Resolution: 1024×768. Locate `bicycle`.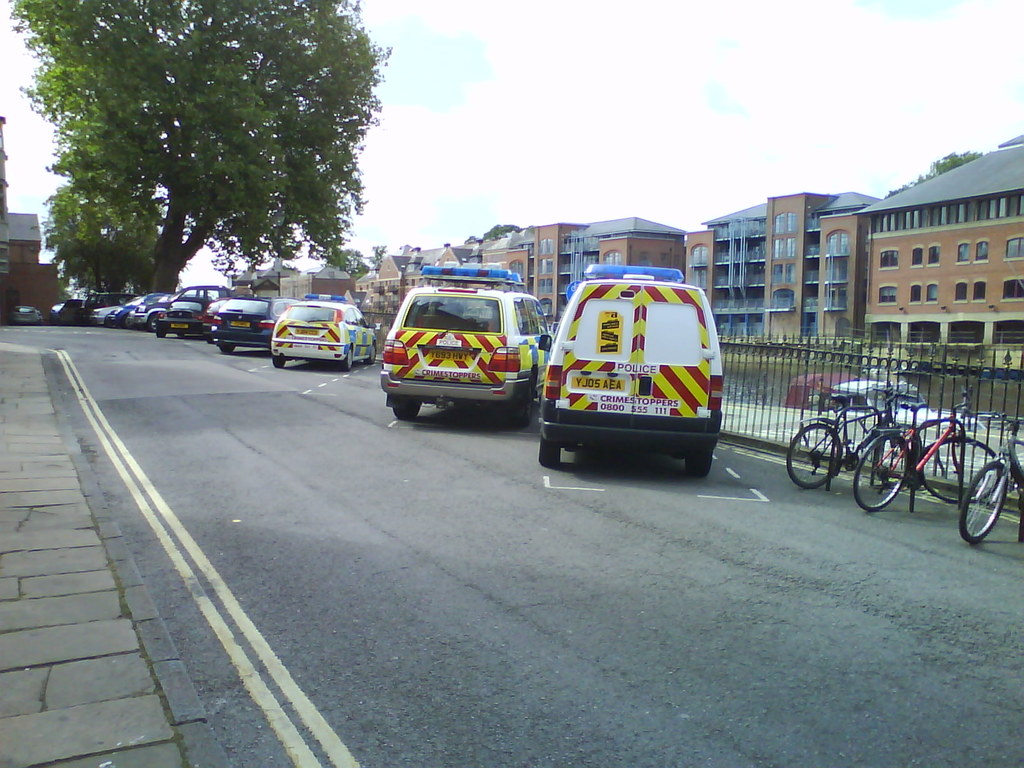
783:383:924:486.
